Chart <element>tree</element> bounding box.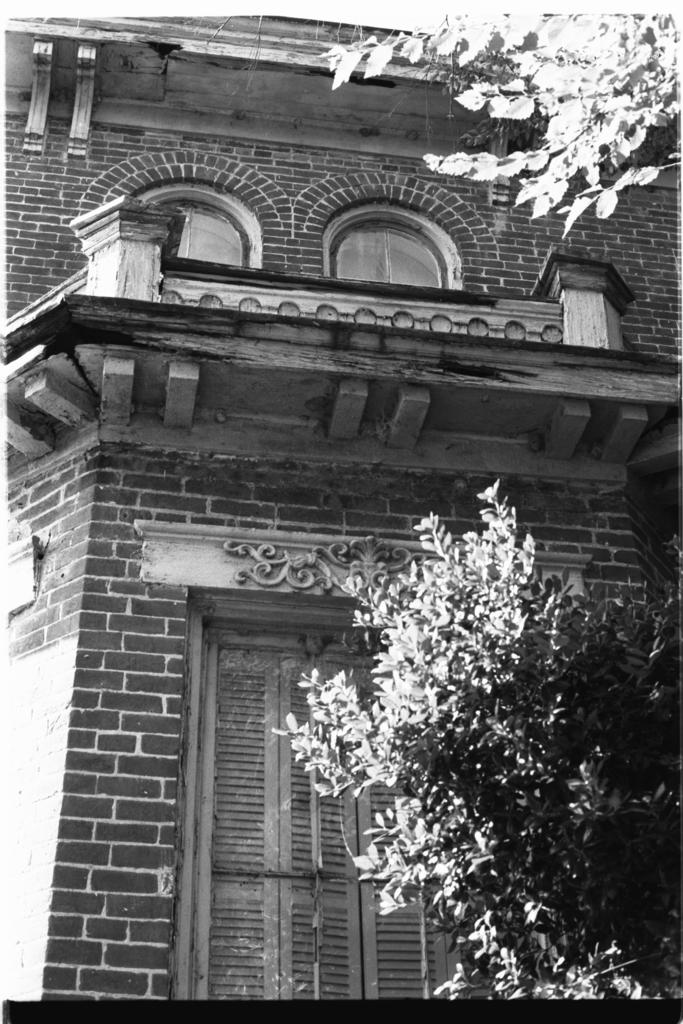
Charted: rect(327, 4, 682, 247).
